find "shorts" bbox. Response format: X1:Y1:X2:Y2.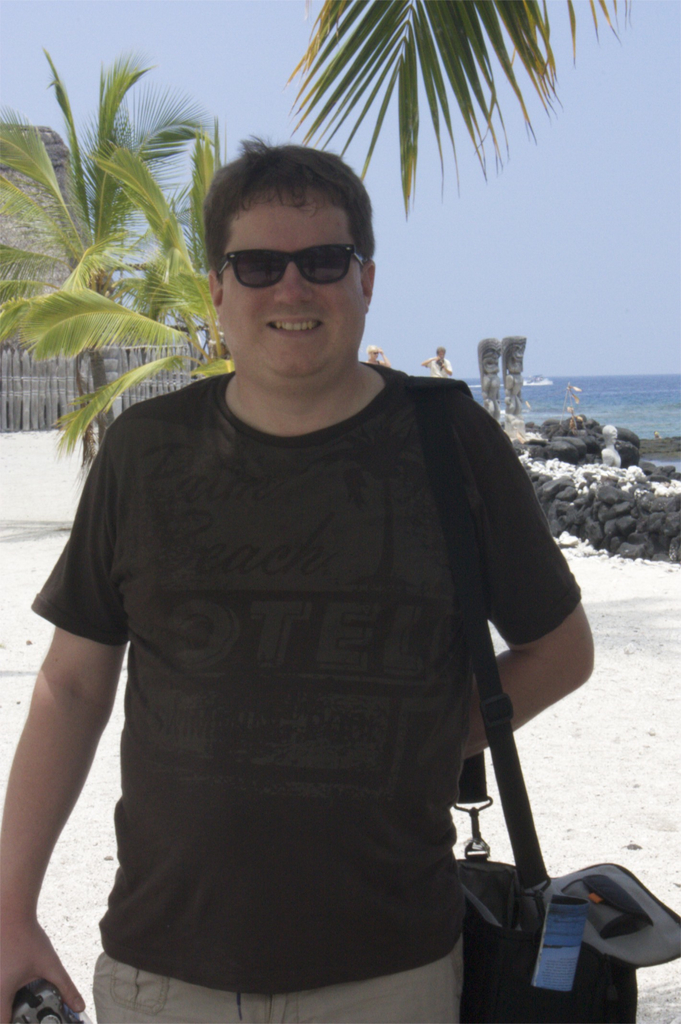
92:932:461:1023.
